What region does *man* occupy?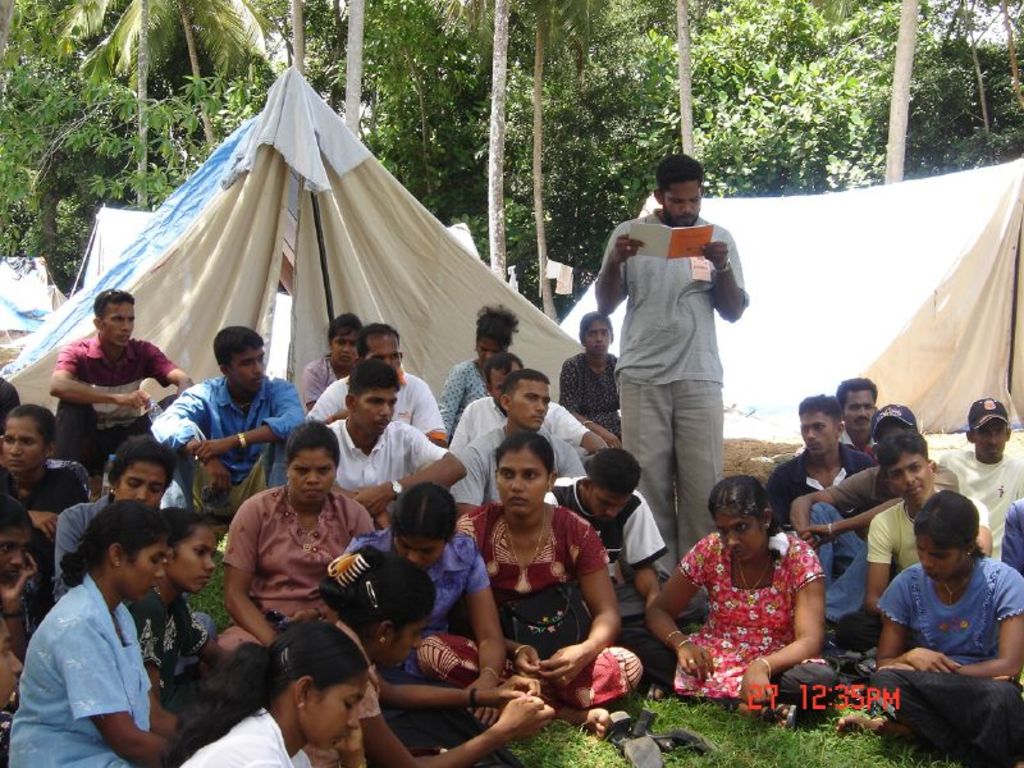
<box>323,360,471,518</box>.
